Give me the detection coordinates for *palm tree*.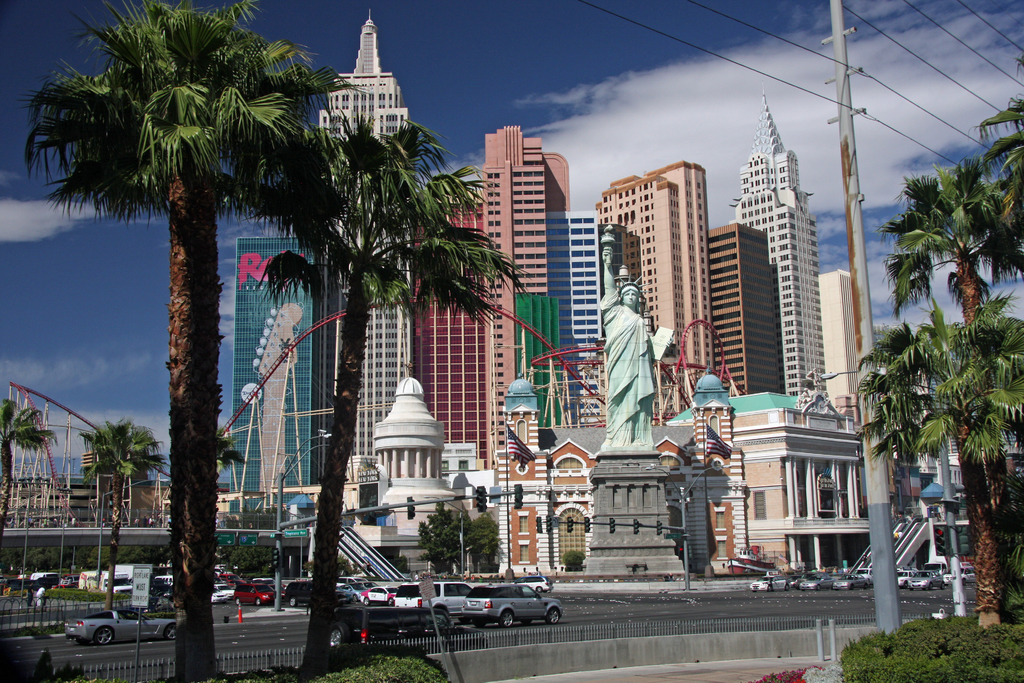
box(972, 37, 1023, 227).
